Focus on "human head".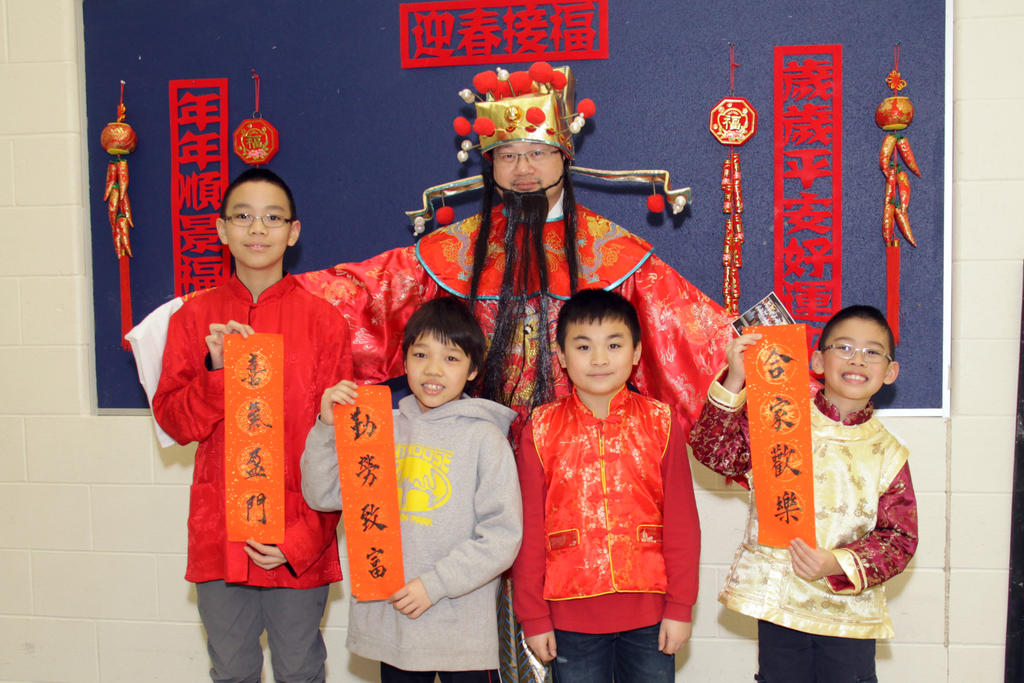
Focused at box(399, 295, 485, 407).
